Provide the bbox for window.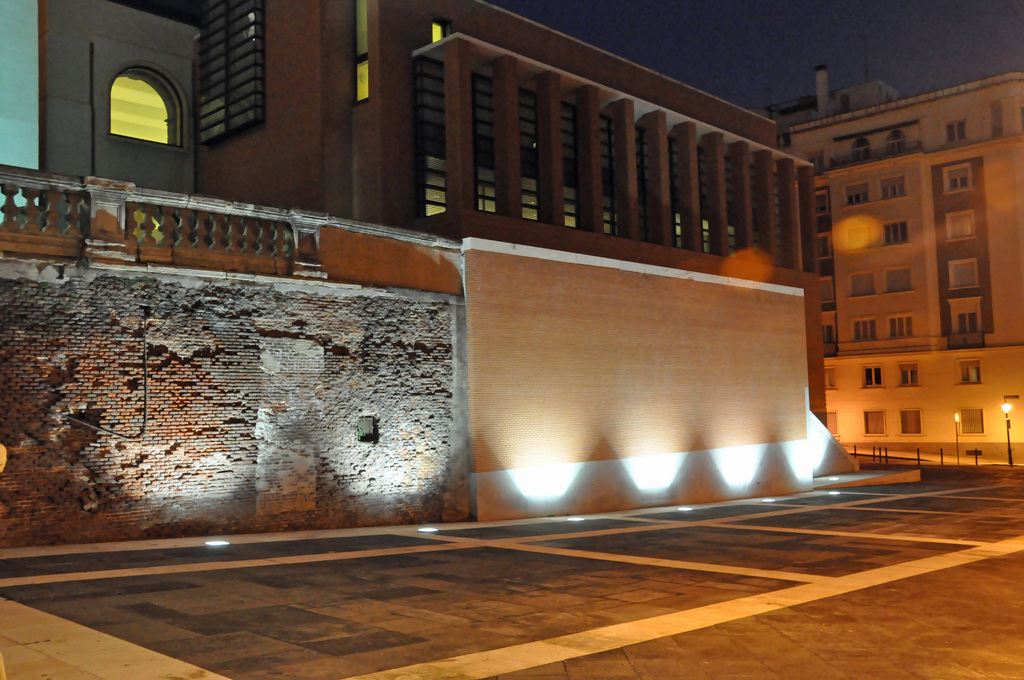
bbox=(110, 67, 177, 149).
